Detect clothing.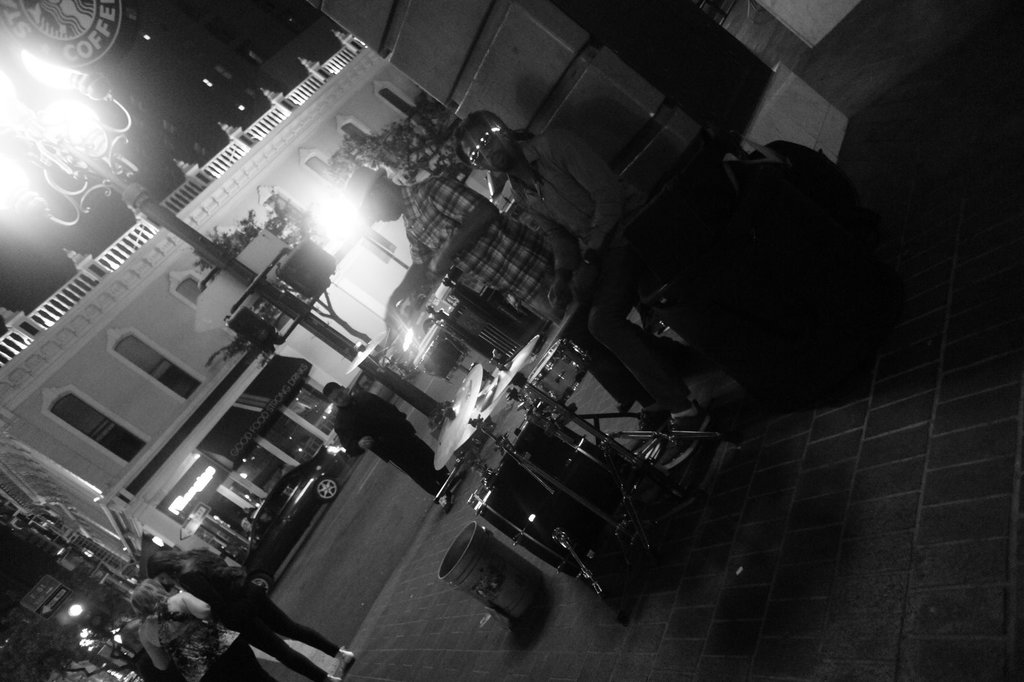
Detected at 138:578:266:681.
